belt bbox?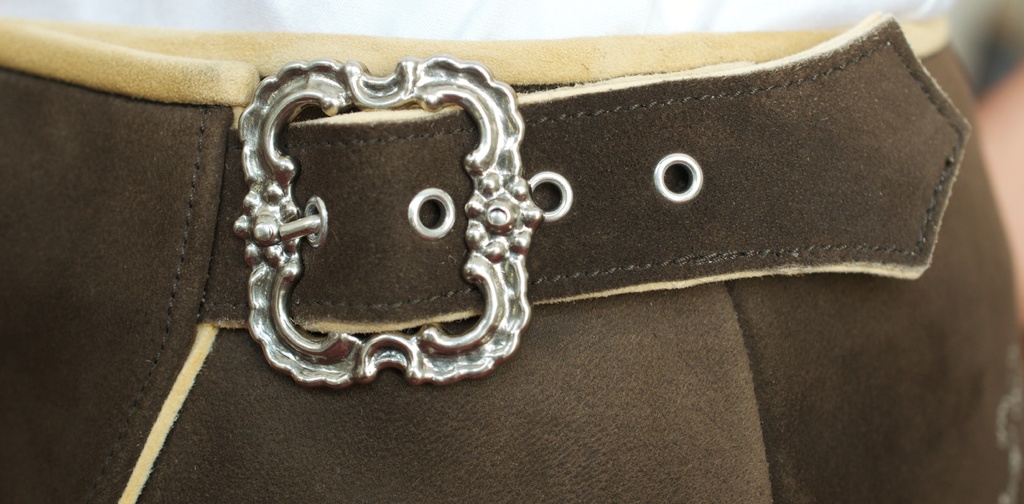
locate(194, 19, 968, 390)
